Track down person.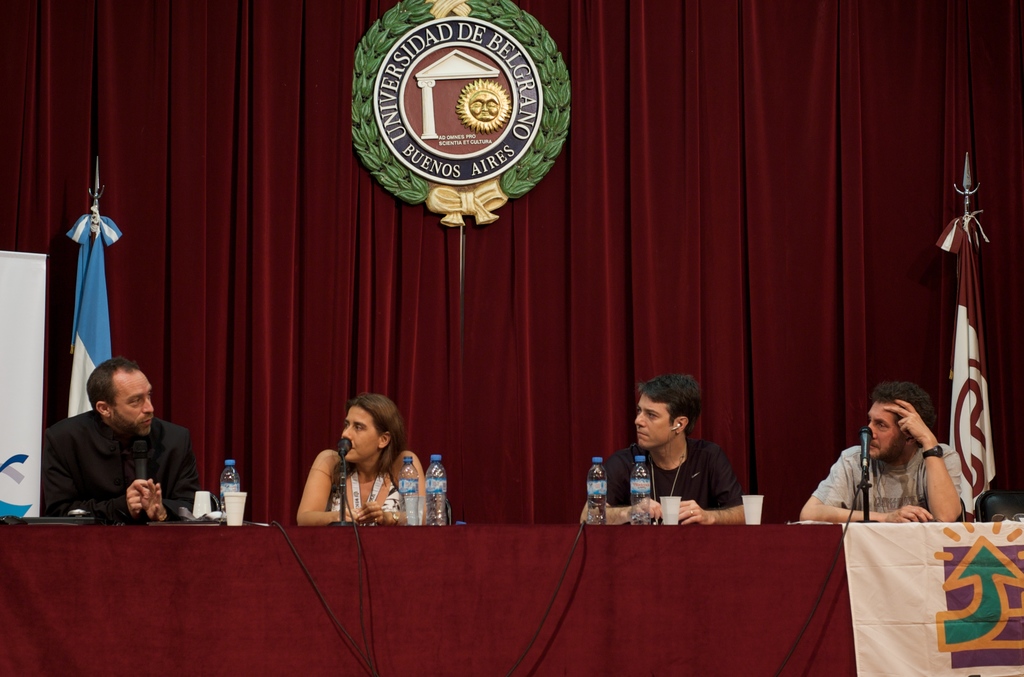
Tracked to left=574, top=369, right=755, bottom=524.
